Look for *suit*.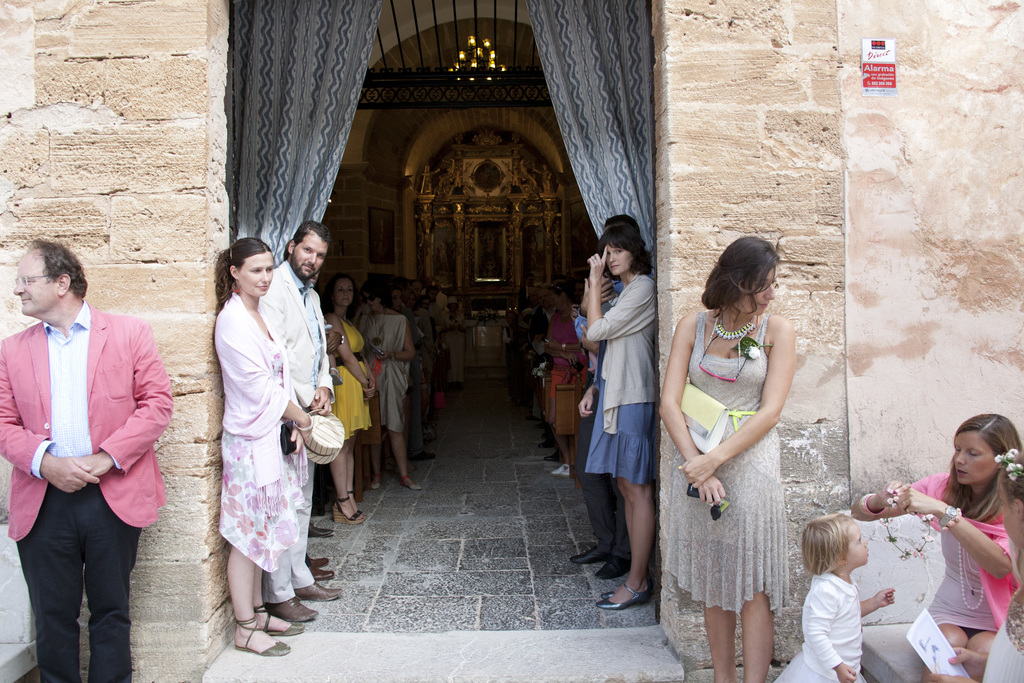
Found: x1=268, y1=262, x2=339, y2=606.
